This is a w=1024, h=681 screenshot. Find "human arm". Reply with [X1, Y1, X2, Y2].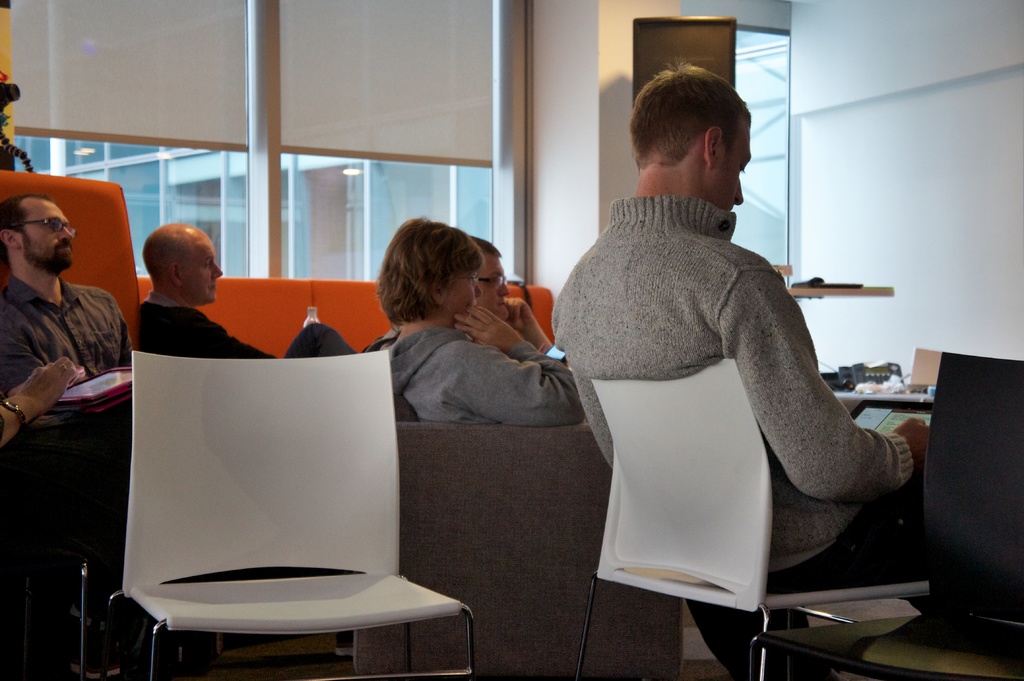
[738, 275, 887, 531].
